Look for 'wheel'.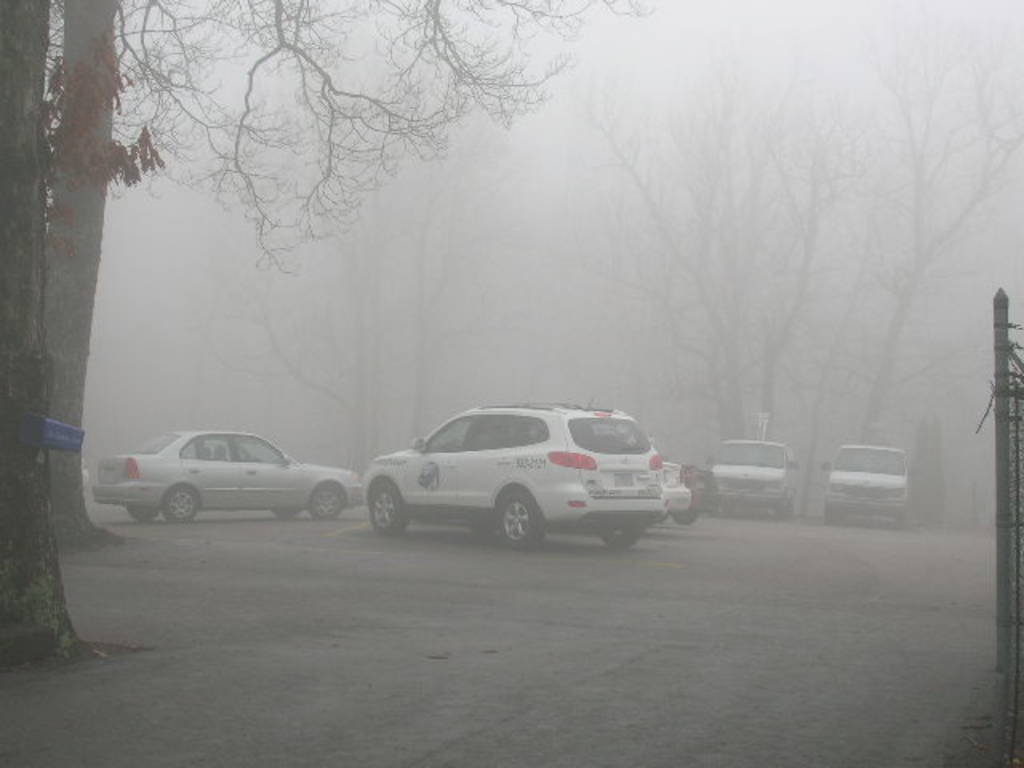
Found: x1=472, y1=490, x2=557, y2=554.
